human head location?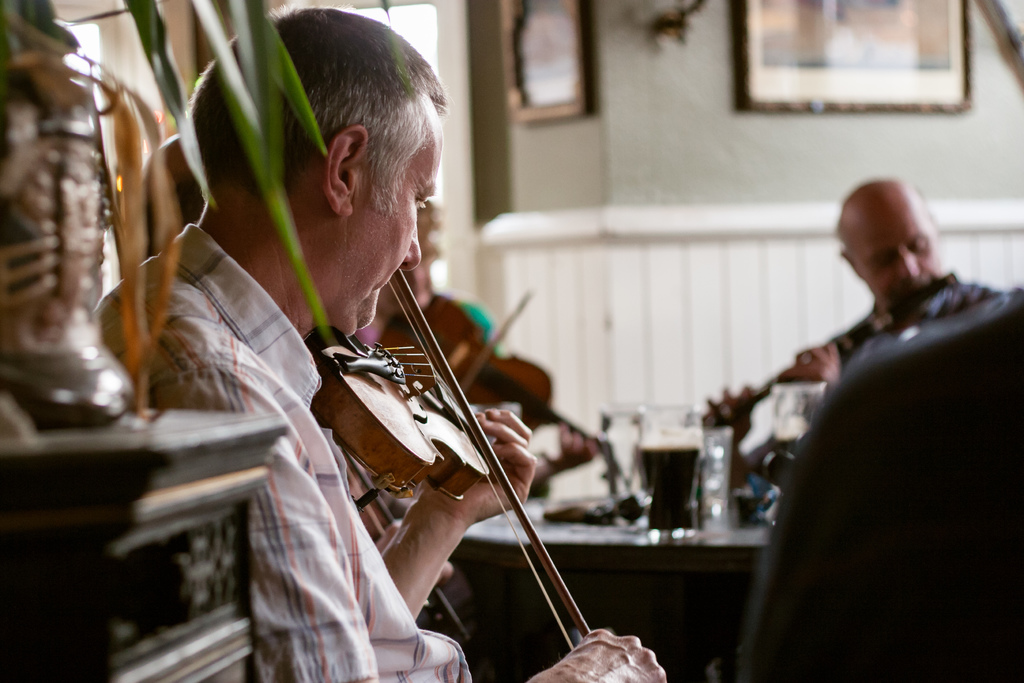
x1=186 y1=0 x2=449 y2=342
